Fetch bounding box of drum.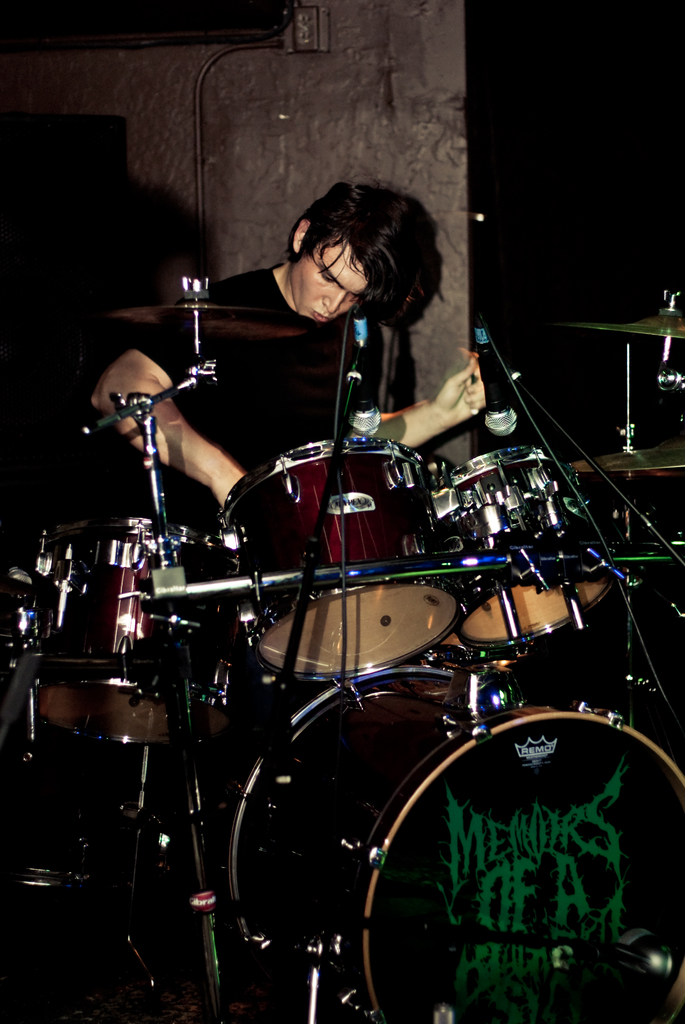
Bbox: <region>1, 517, 240, 743</region>.
